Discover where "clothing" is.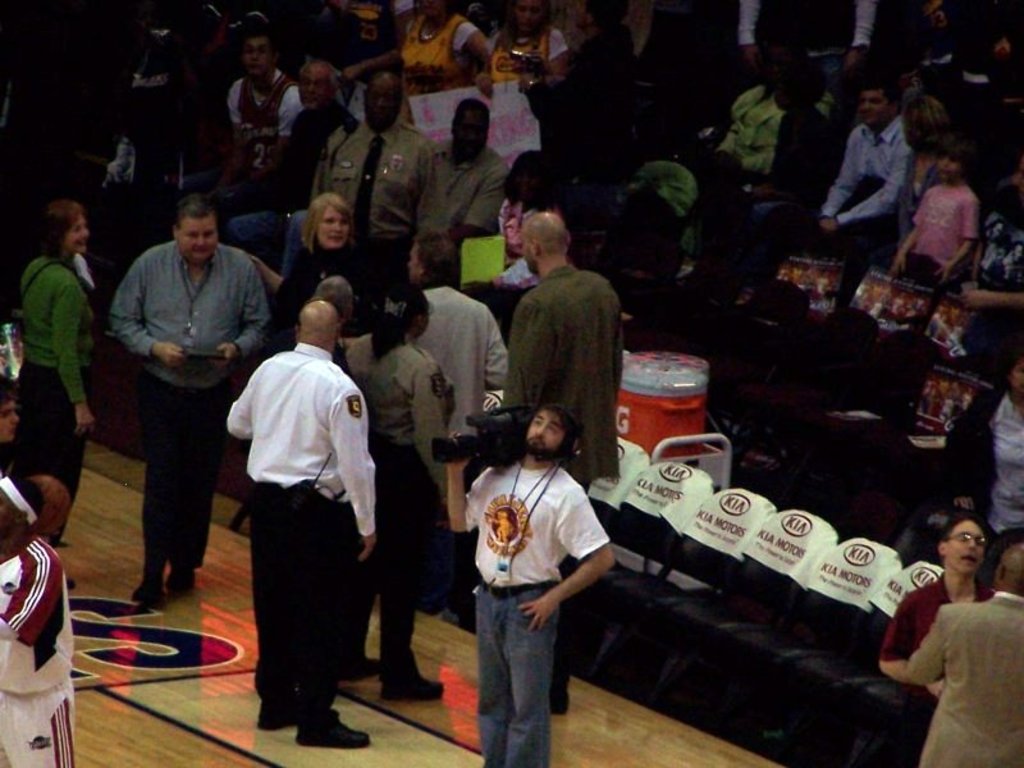
Discovered at 303/115/435/266.
